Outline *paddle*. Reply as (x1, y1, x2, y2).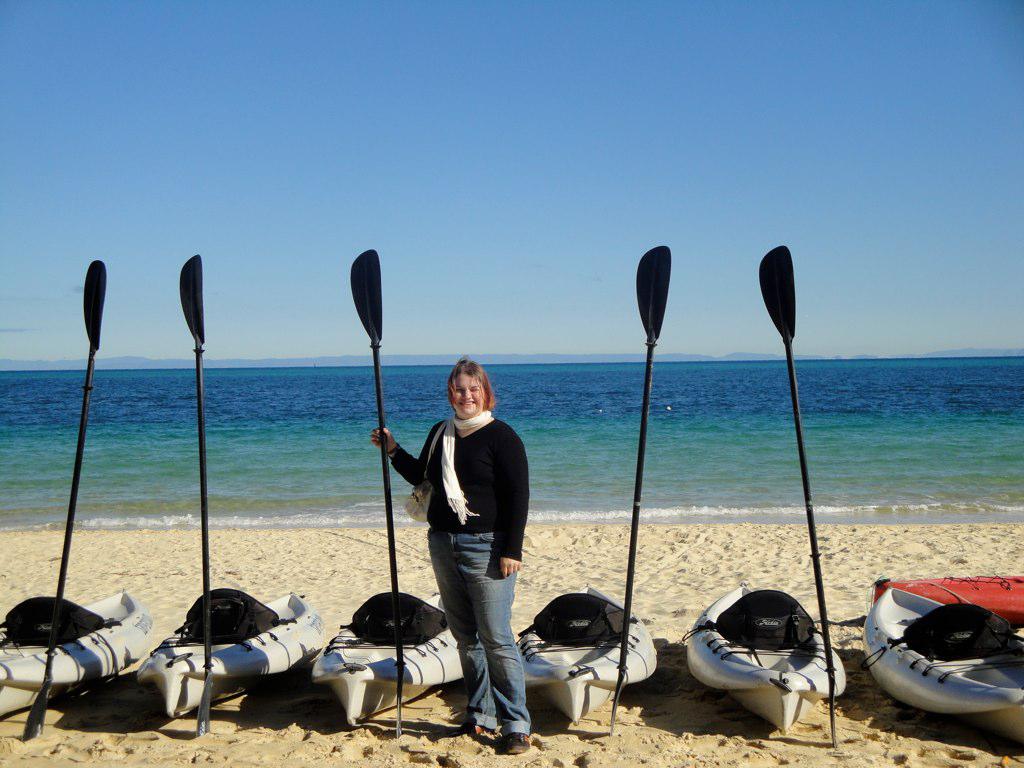
(758, 246, 836, 747).
